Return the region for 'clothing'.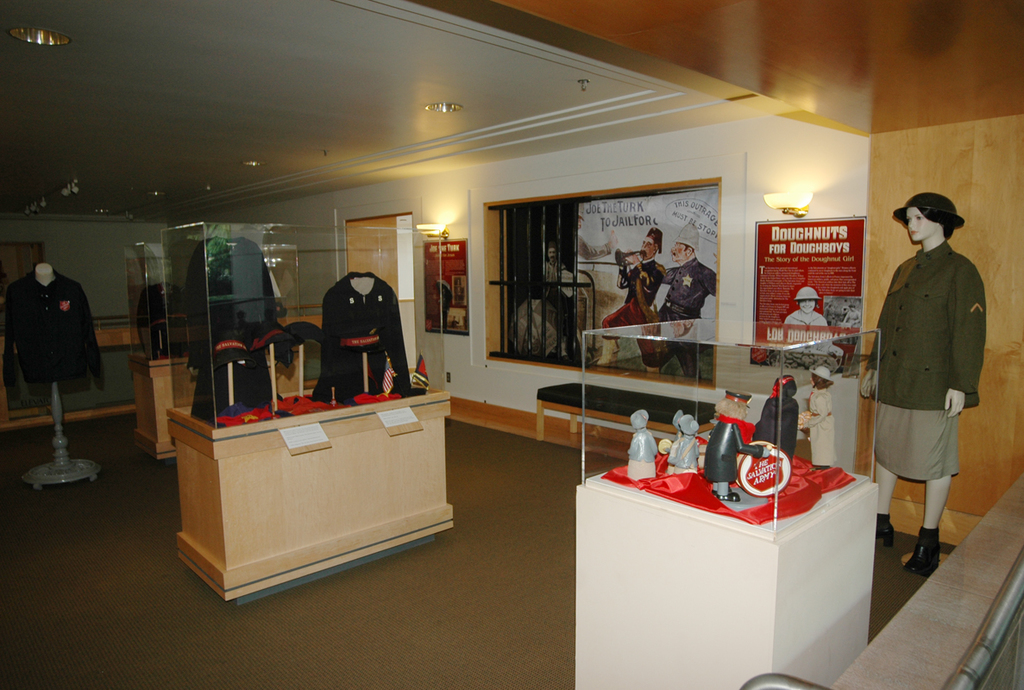
(x1=601, y1=257, x2=666, y2=370).
